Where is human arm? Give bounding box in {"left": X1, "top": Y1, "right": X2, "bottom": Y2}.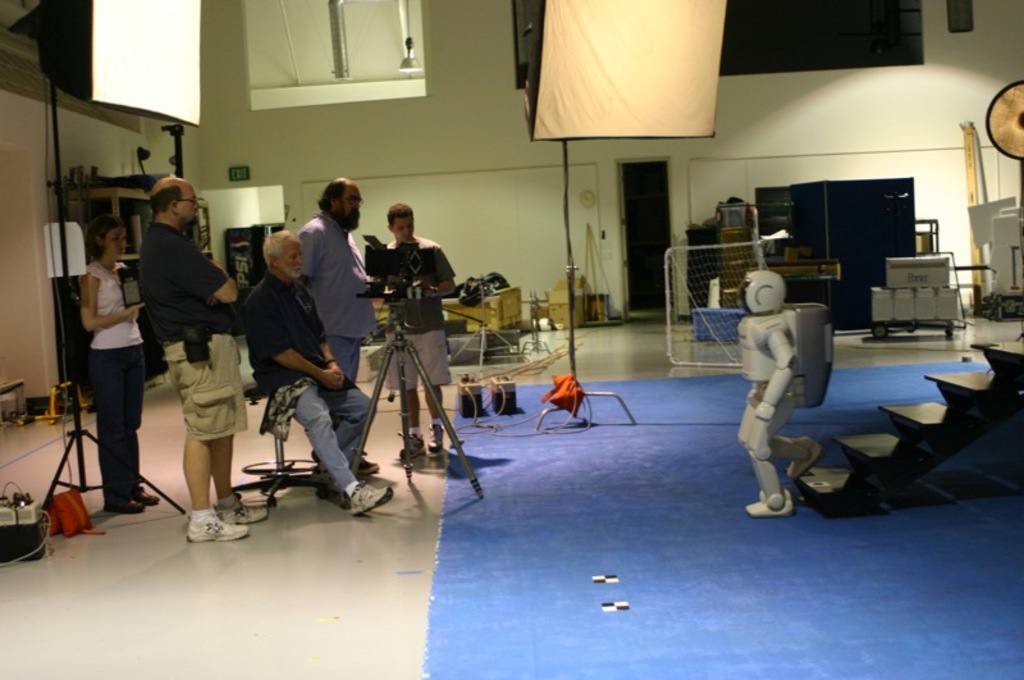
{"left": 371, "top": 271, "right": 399, "bottom": 296}.
